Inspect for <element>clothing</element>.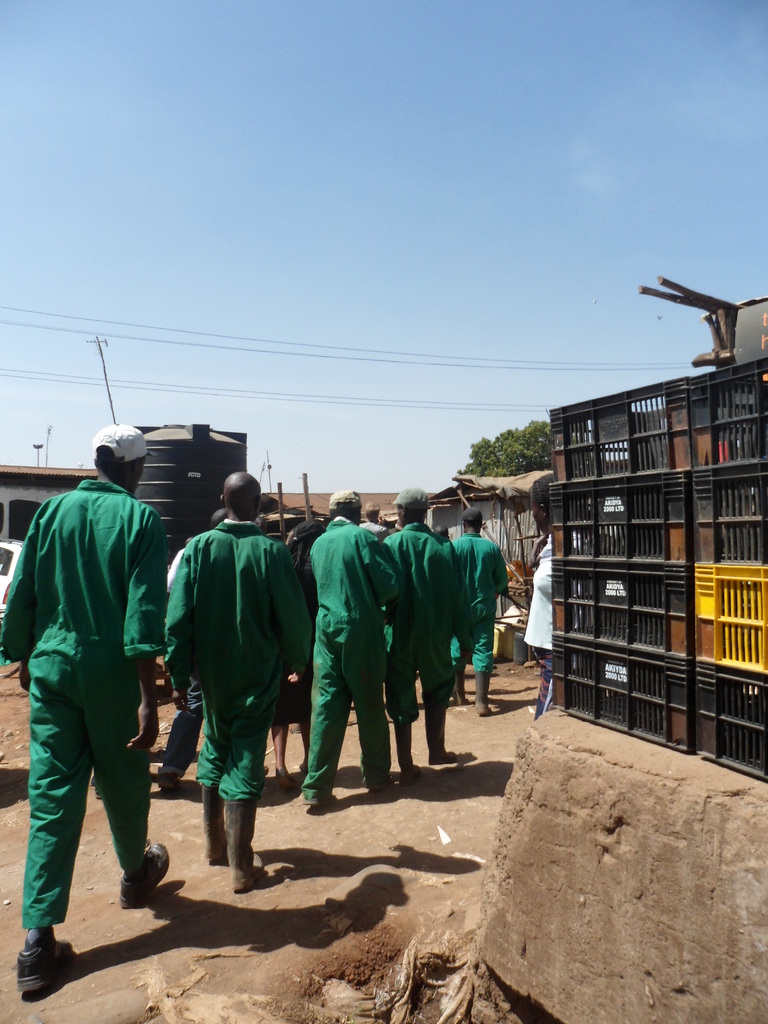
Inspection: pyautogui.locateOnScreen(270, 557, 319, 729).
